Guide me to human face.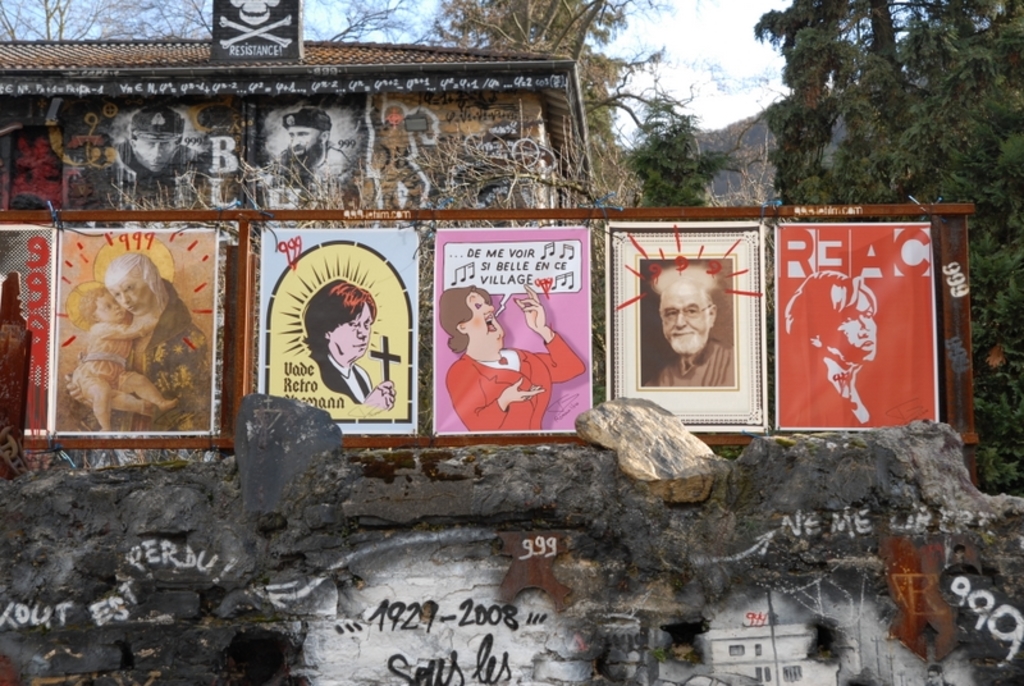
Guidance: [left=328, top=302, right=370, bottom=358].
